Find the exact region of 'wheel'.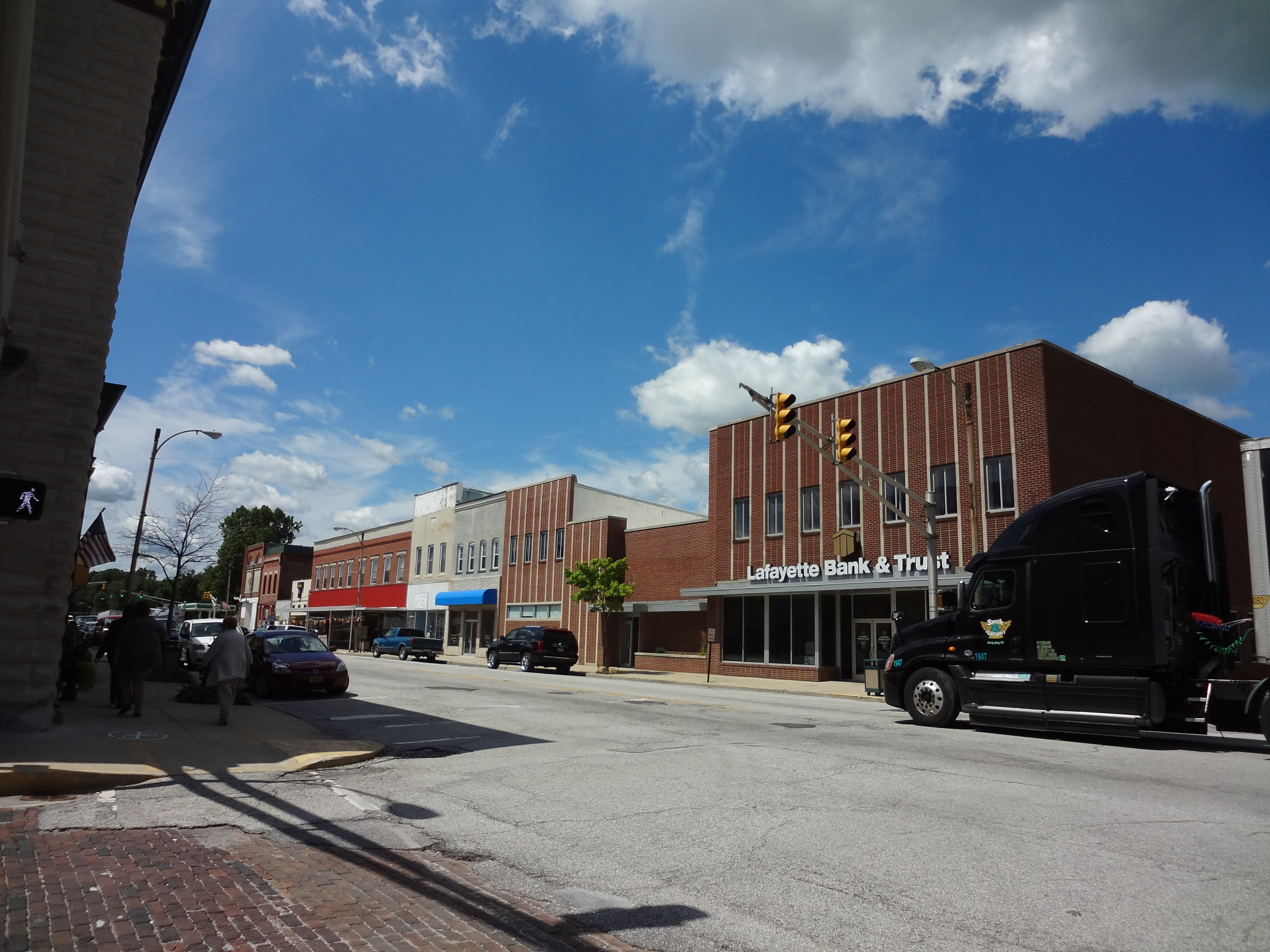
Exact region: bbox(102, 178, 105, 181).
